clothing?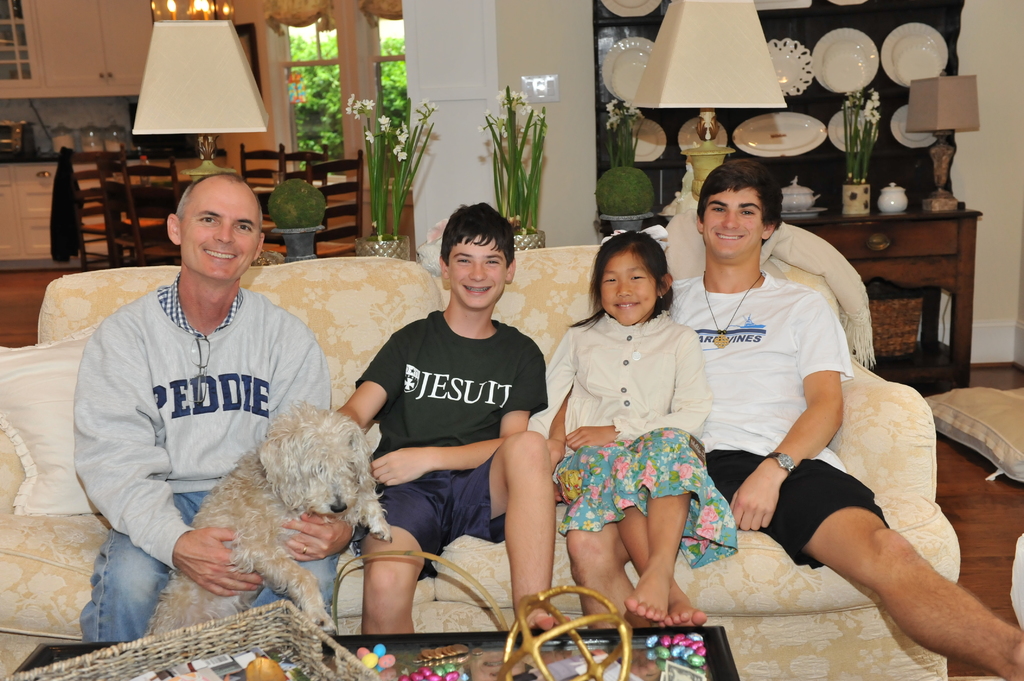
355:303:550:576
